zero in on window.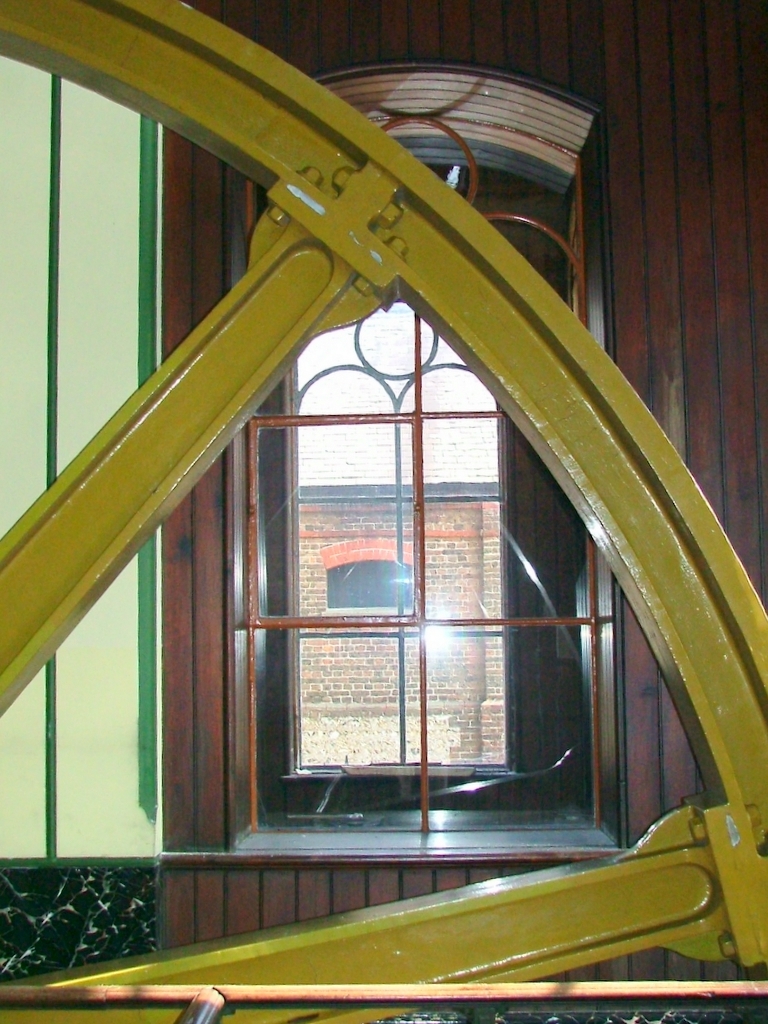
Zeroed in: [245,296,608,845].
